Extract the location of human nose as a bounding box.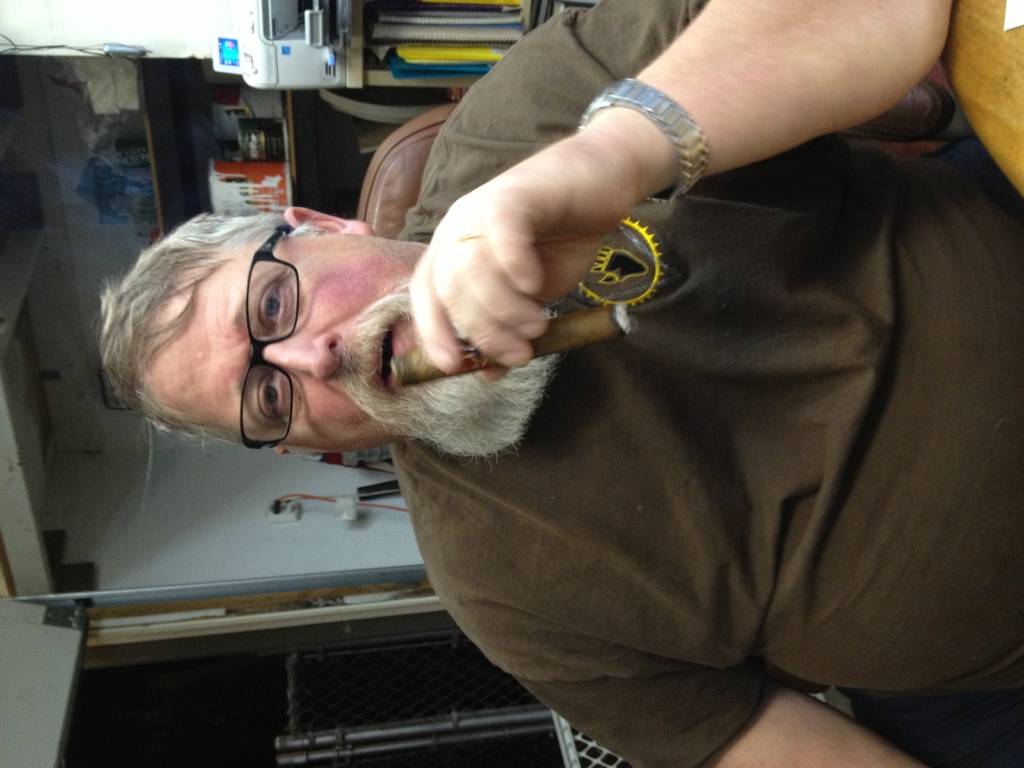
box(263, 329, 344, 385).
